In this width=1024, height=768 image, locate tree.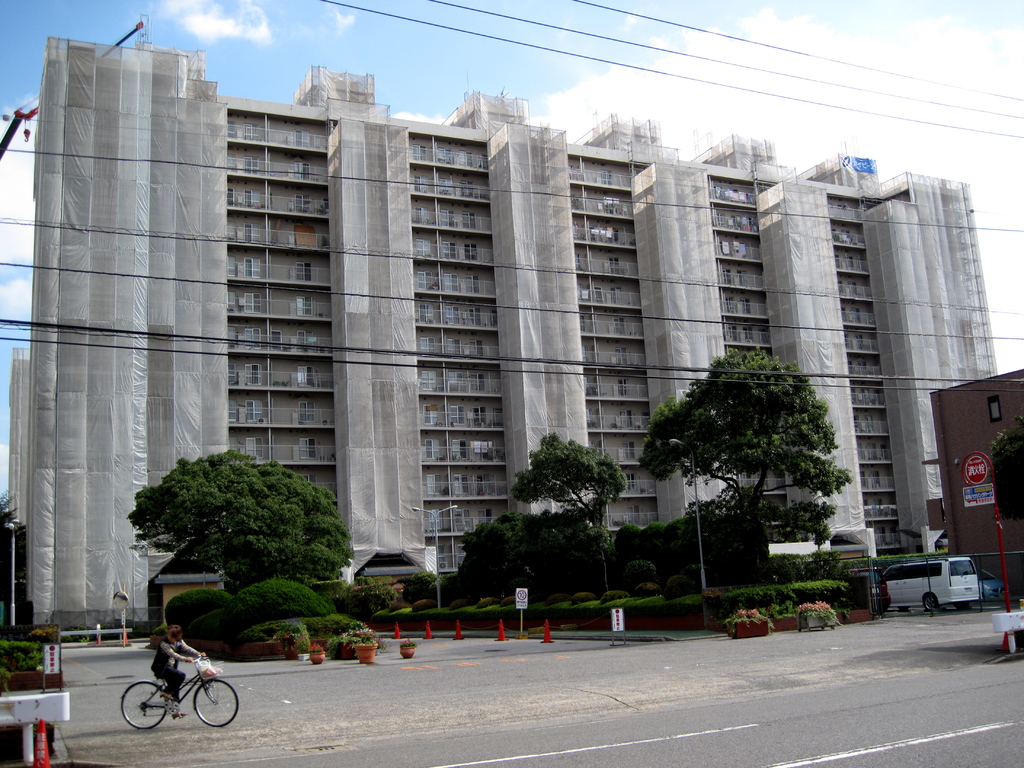
Bounding box: pyautogui.locateOnScreen(451, 502, 609, 609).
